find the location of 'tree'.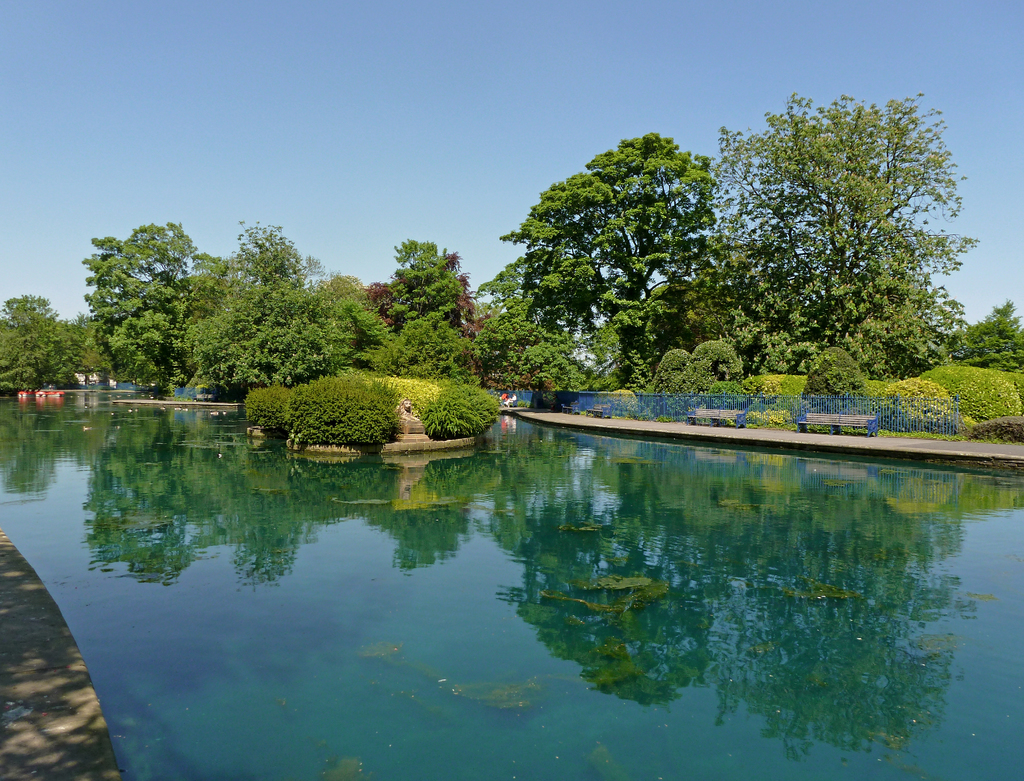
Location: box(358, 231, 486, 380).
